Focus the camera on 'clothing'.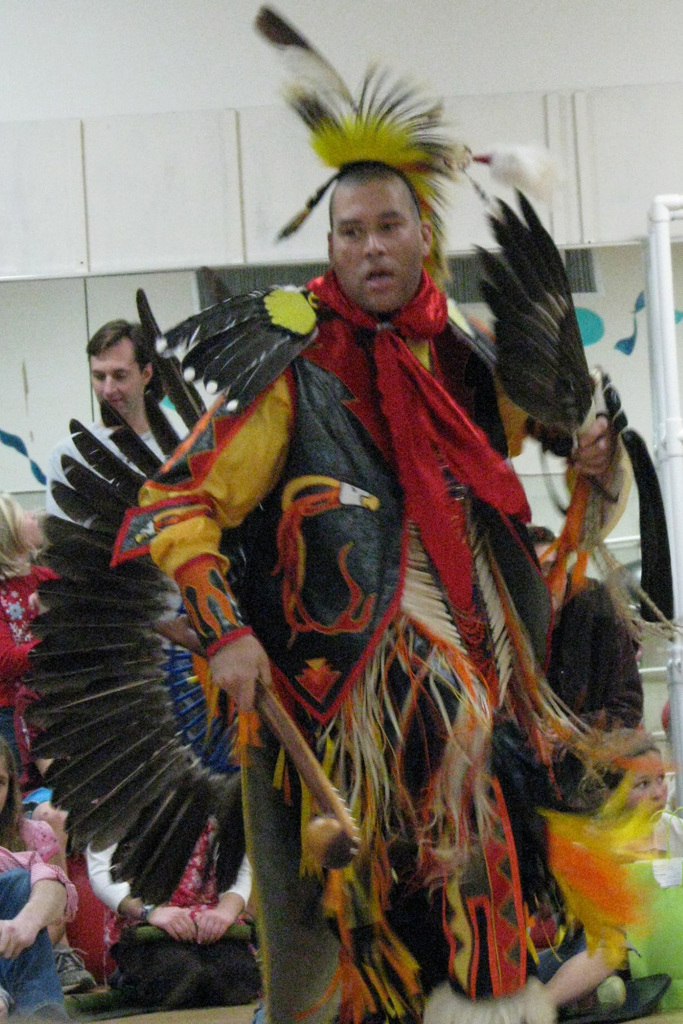
Focus region: detection(34, 416, 198, 752).
